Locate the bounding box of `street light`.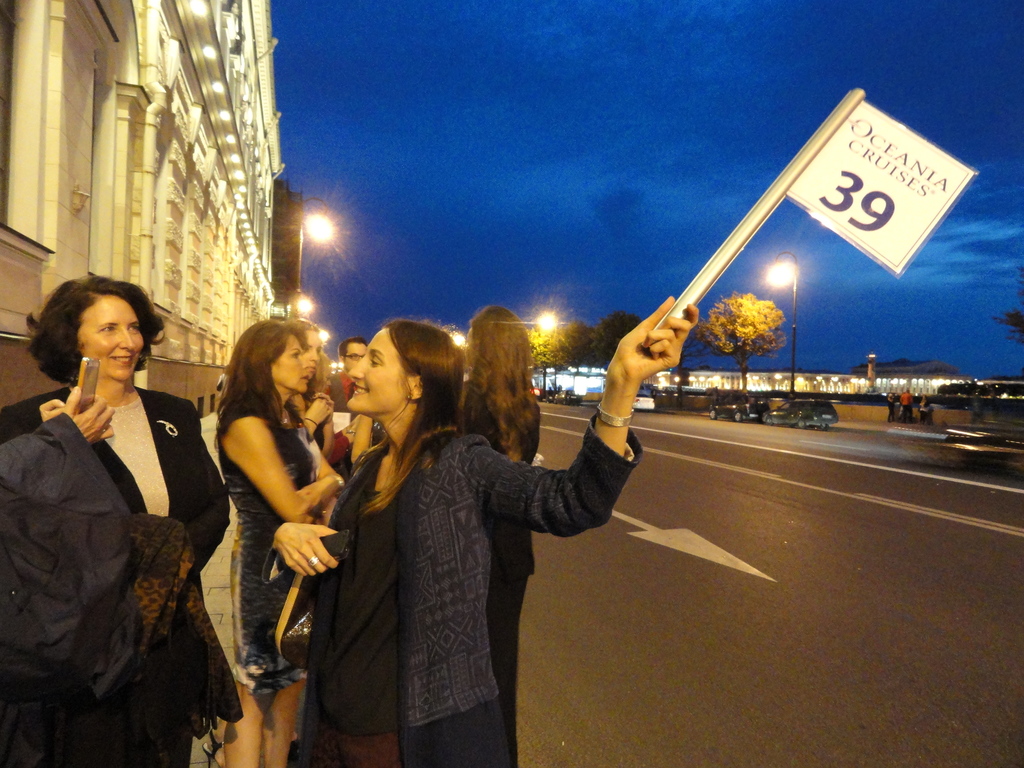
Bounding box: locate(308, 324, 328, 346).
